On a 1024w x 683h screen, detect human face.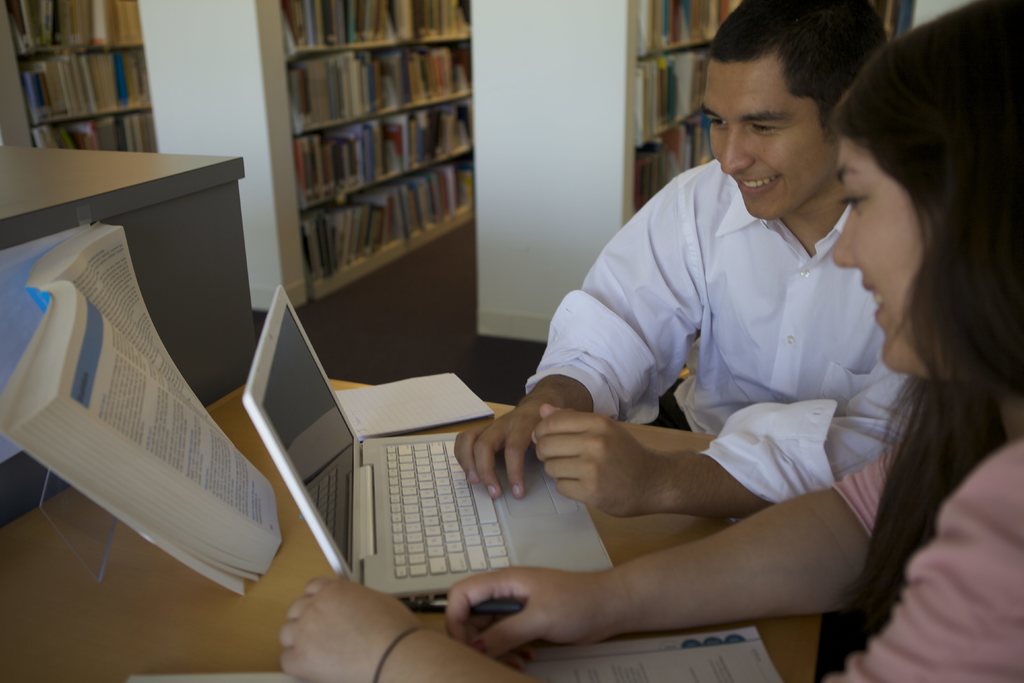
{"x1": 831, "y1": 140, "x2": 932, "y2": 384}.
